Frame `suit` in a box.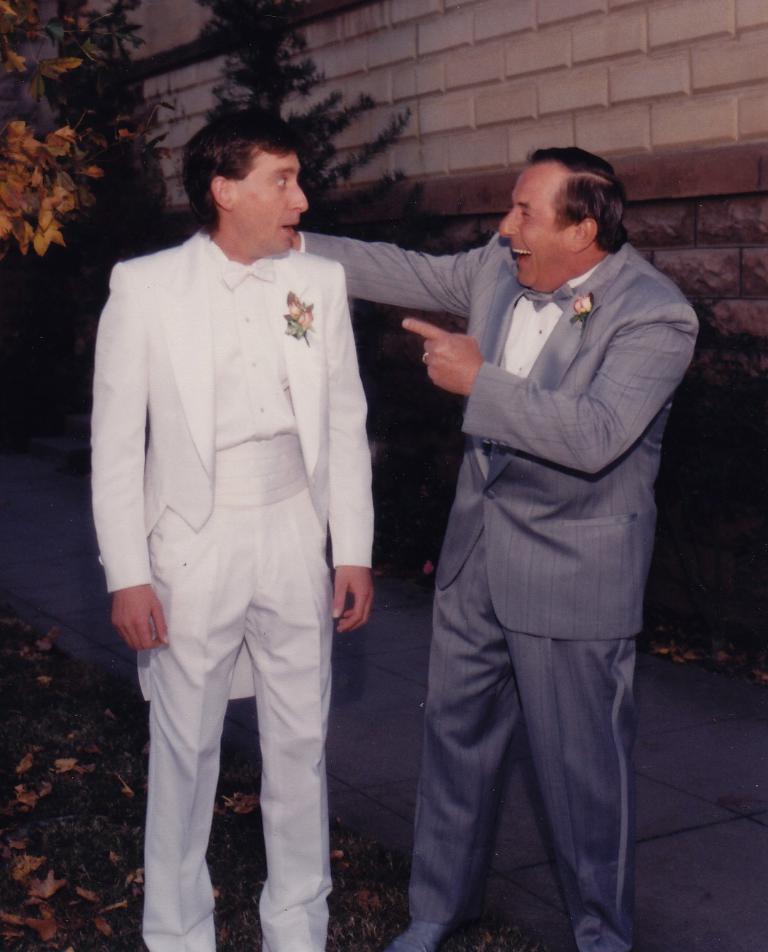
383/177/694/948.
